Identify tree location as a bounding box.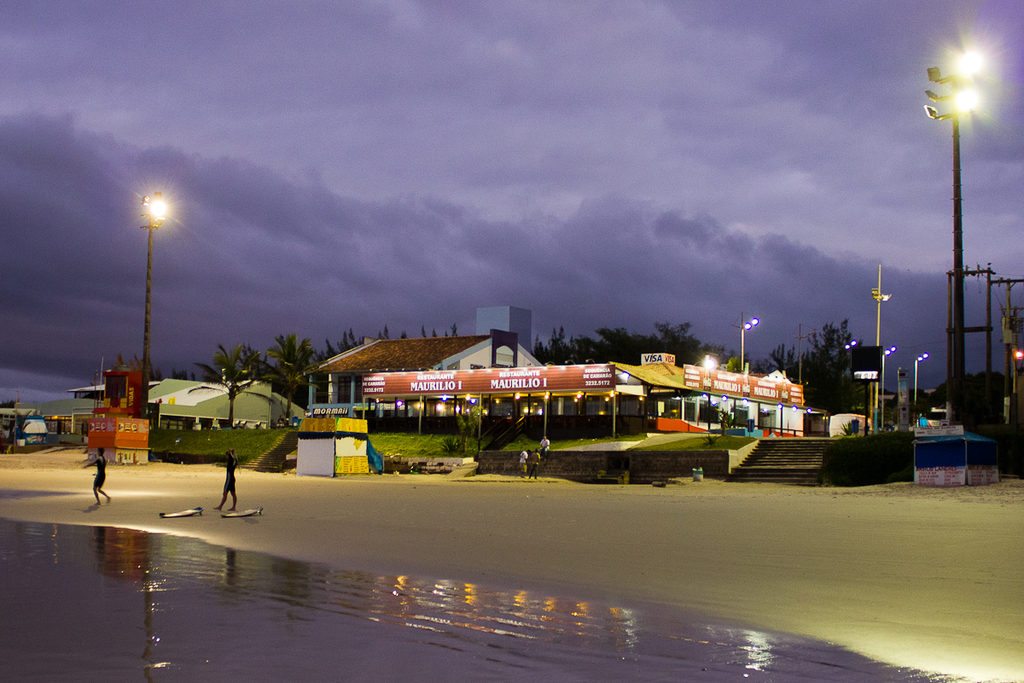
box(713, 345, 747, 370).
